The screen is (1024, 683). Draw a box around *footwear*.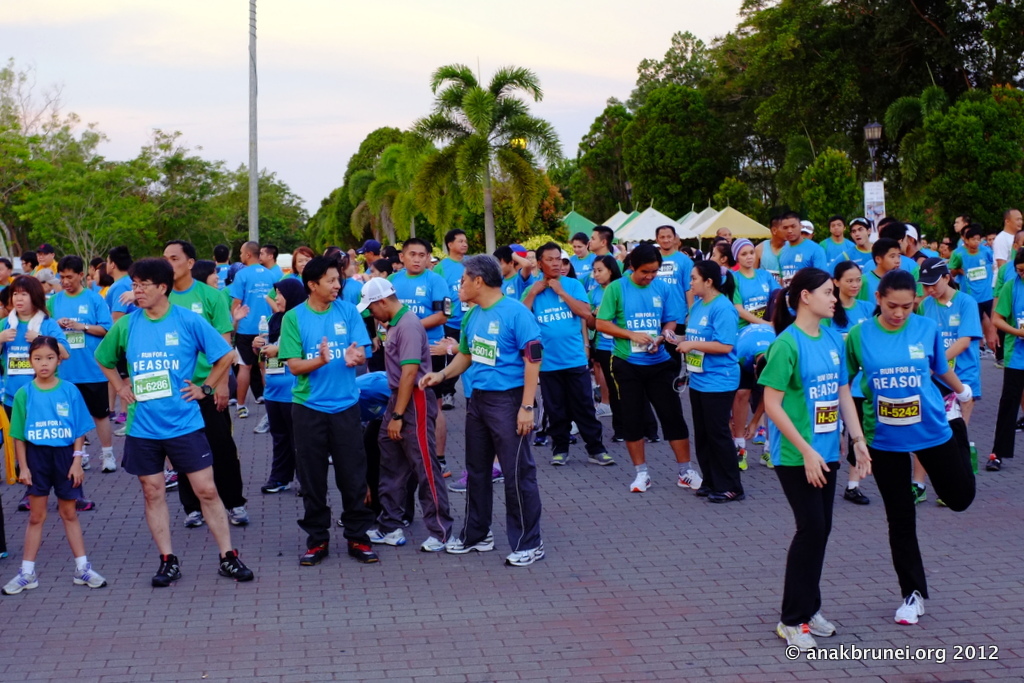
[505, 539, 549, 568].
